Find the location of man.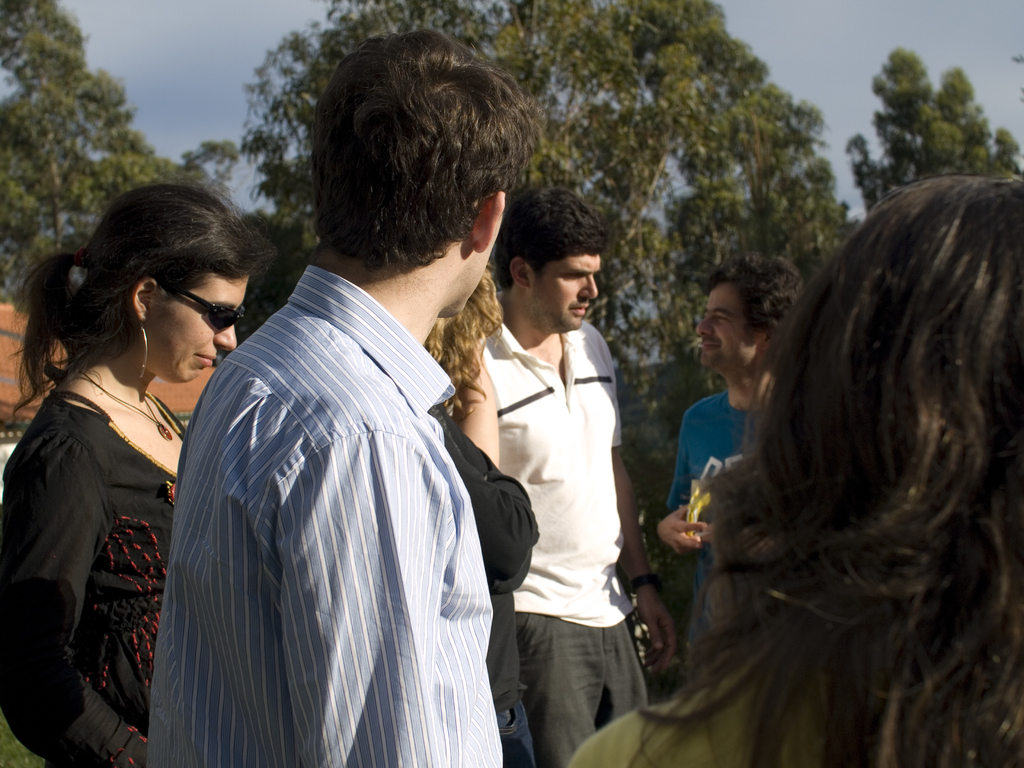
Location: select_region(150, 36, 536, 767).
